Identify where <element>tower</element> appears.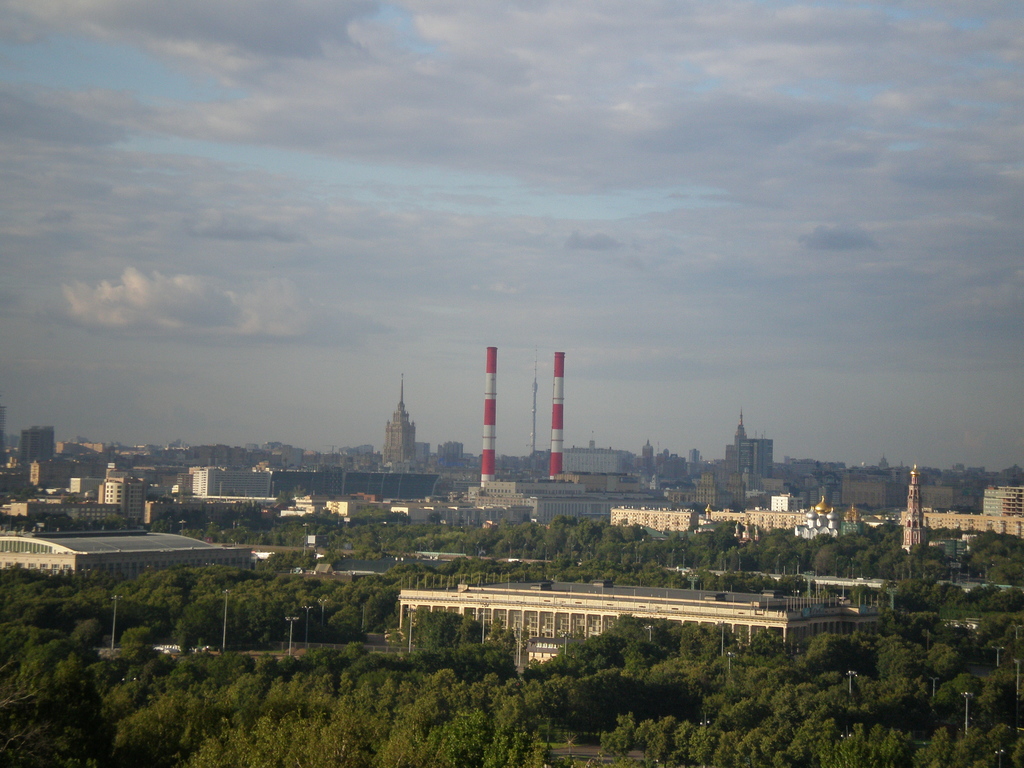
Appears at left=896, top=456, right=931, bottom=560.
